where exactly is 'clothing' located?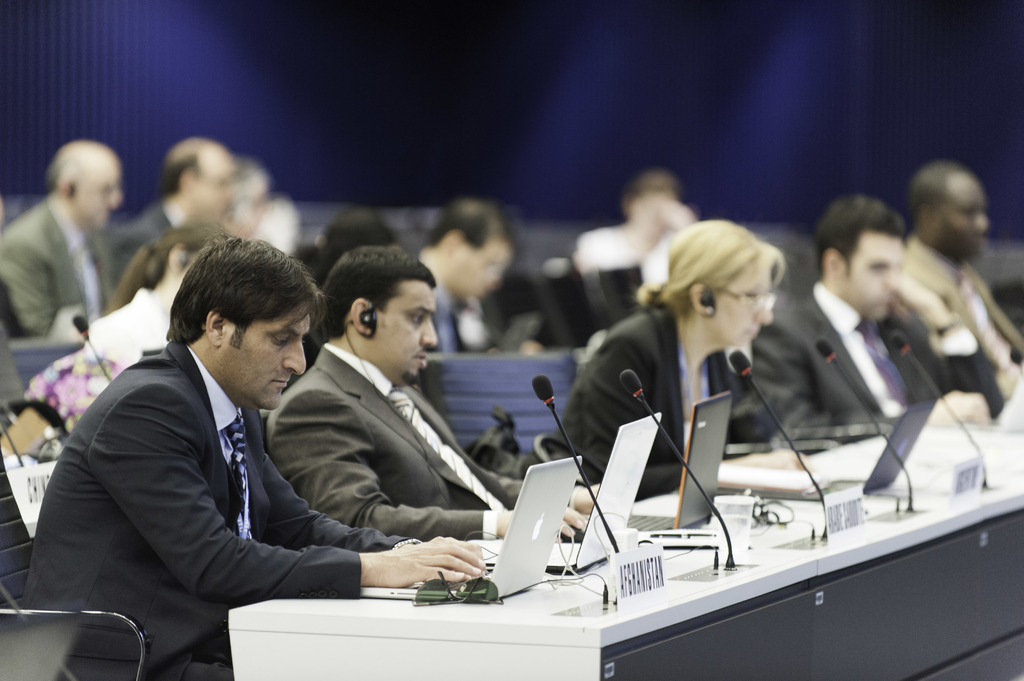
Its bounding box is 569,220,637,283.
